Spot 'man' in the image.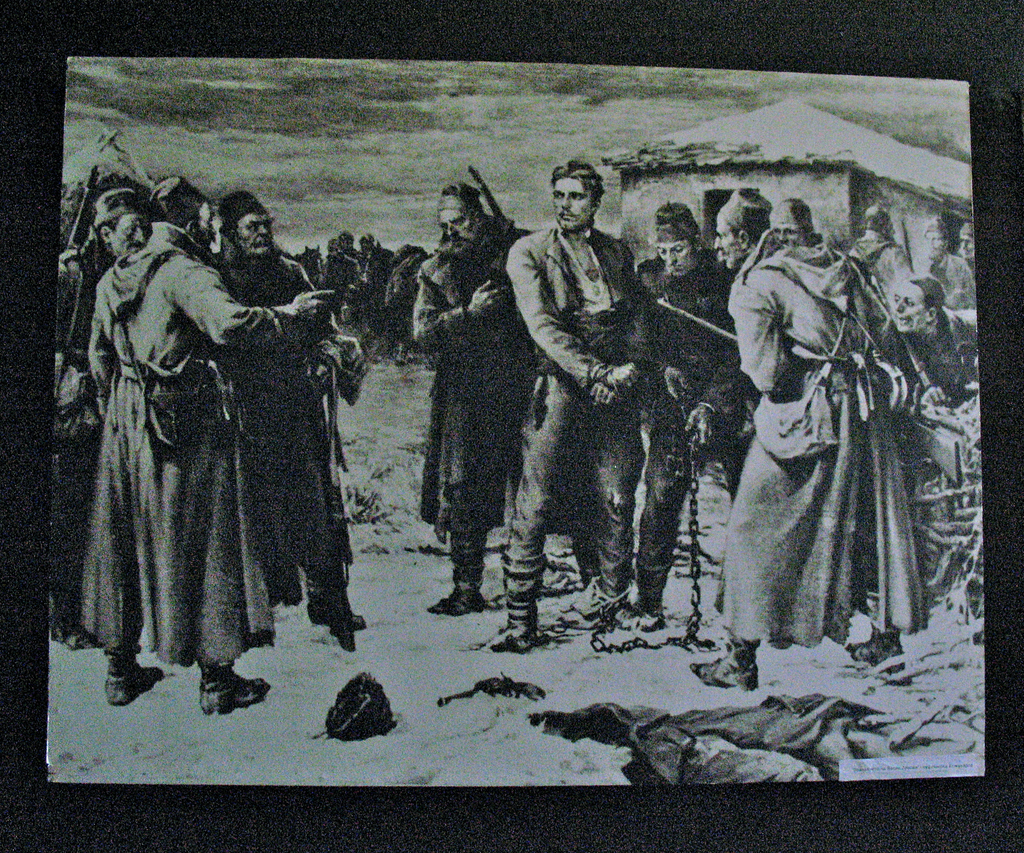
'man' found at pyautogui.locateOnScreen(502, 145, 680, 662).
